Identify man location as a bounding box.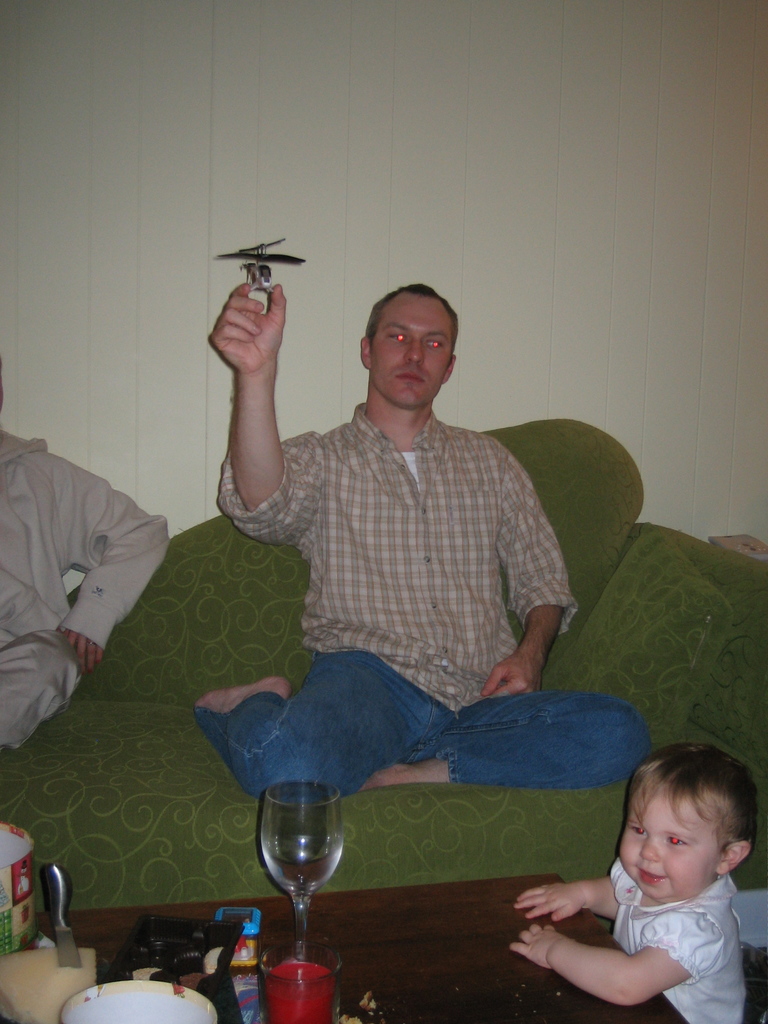
bbox=(187, 274, 652, 821).
